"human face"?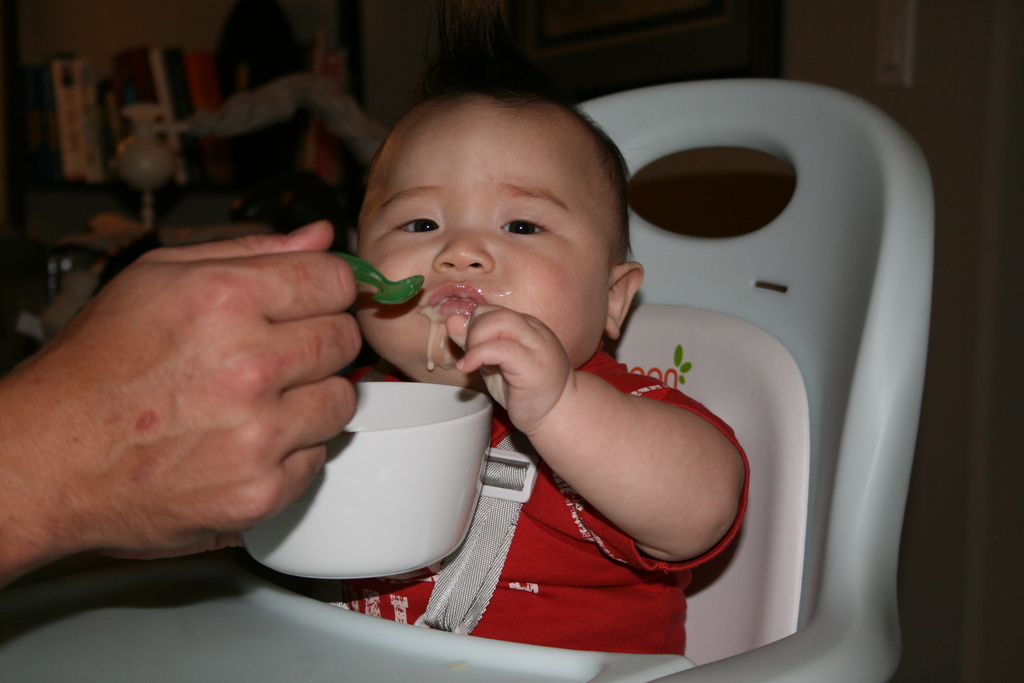
pyautogui.locateOnScreen(356, 106, 604, 372)
